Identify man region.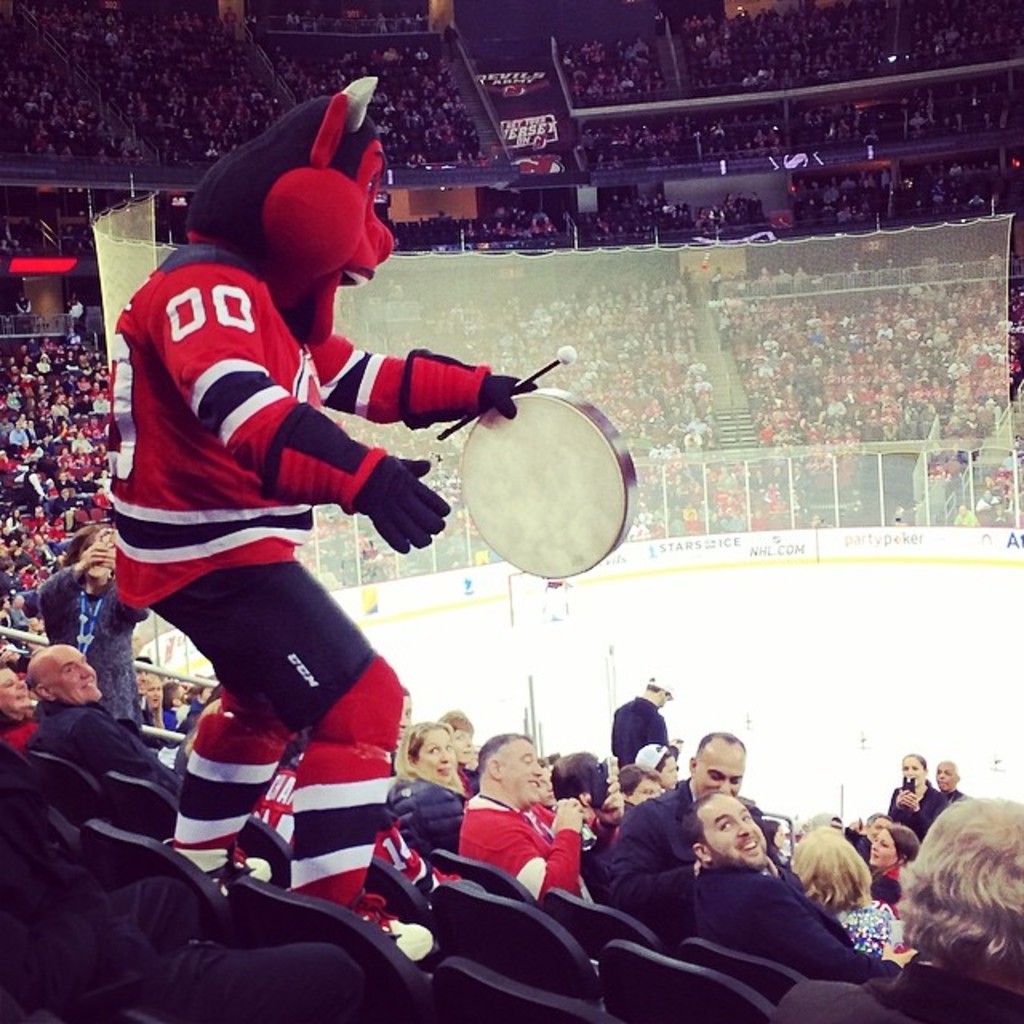
Region: box=[674, 794, 907, 973].
